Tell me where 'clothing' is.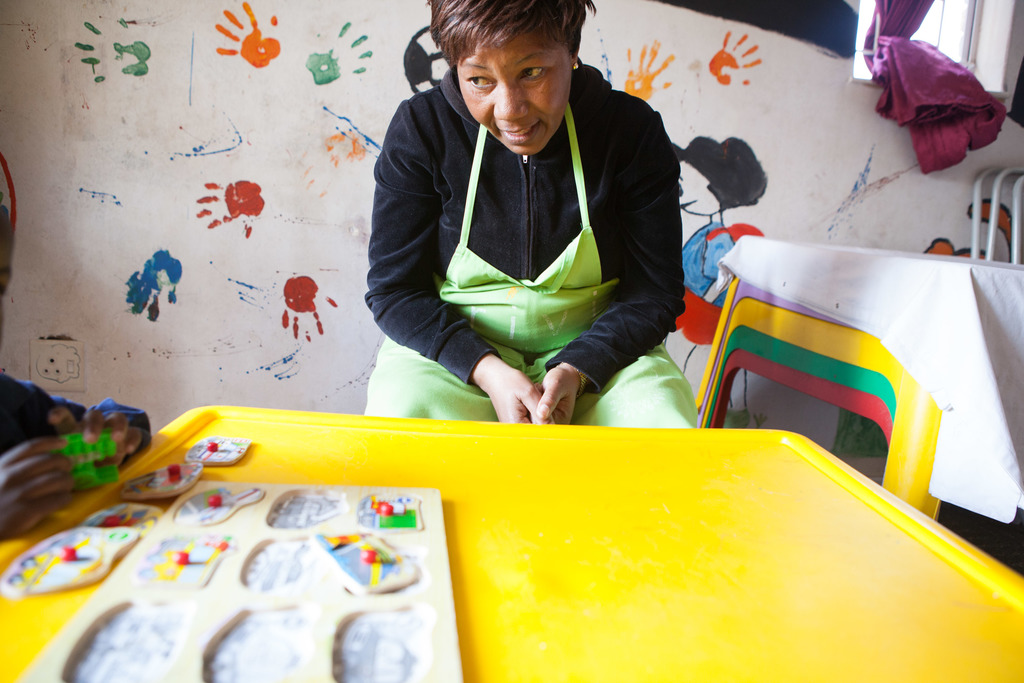
'clothing' is at {"left": 360, "top": 81, "right": 708, "bottom": 429}.
